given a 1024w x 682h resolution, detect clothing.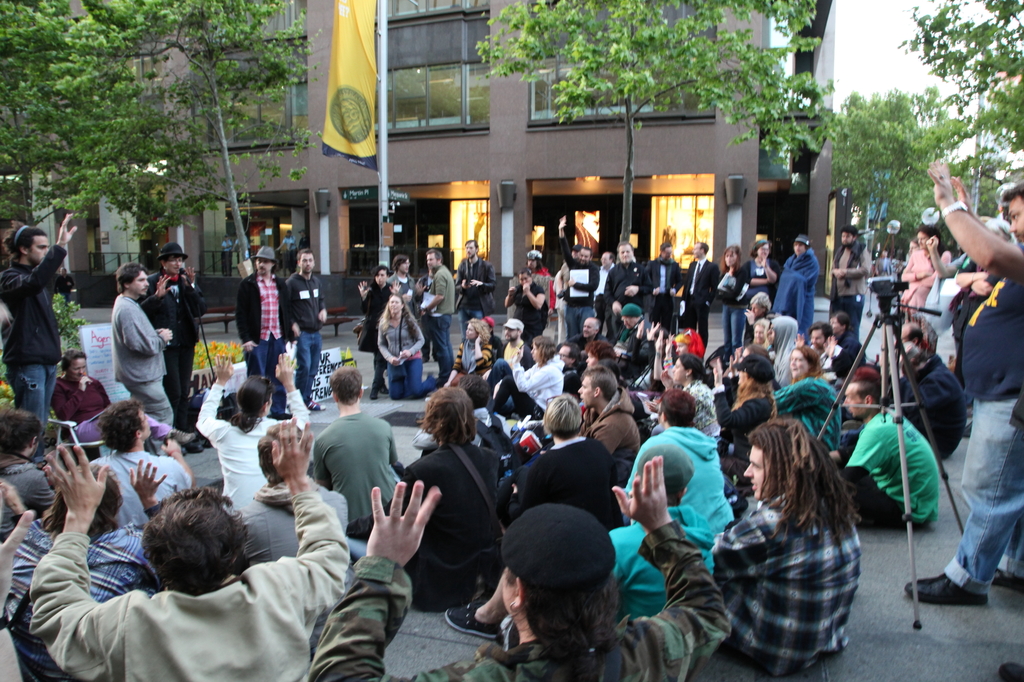
pyautogui.locateOnScreen(302, 408, 392, 535).
